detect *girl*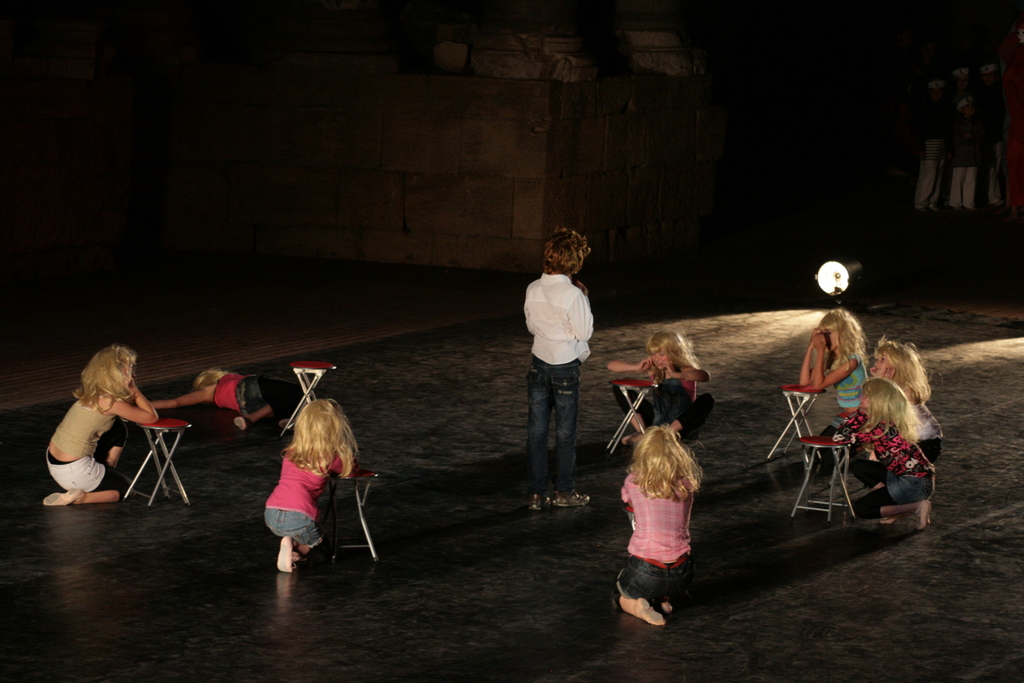
[left=829, top=372, right=941, bottom=532]
